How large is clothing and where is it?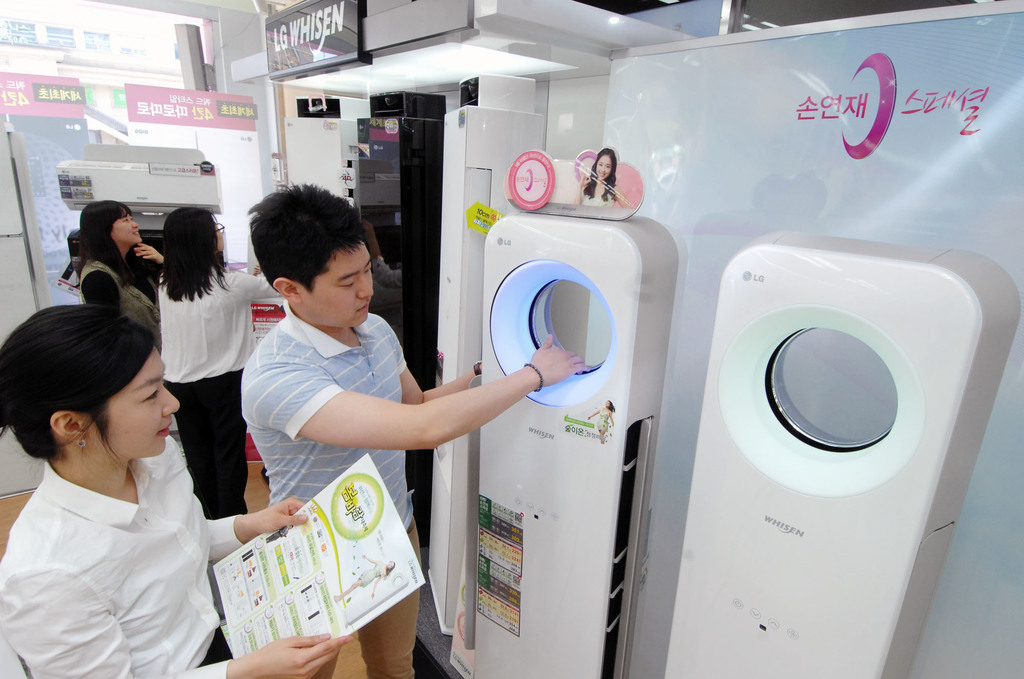
Bounding box: 164/256/279/385.
